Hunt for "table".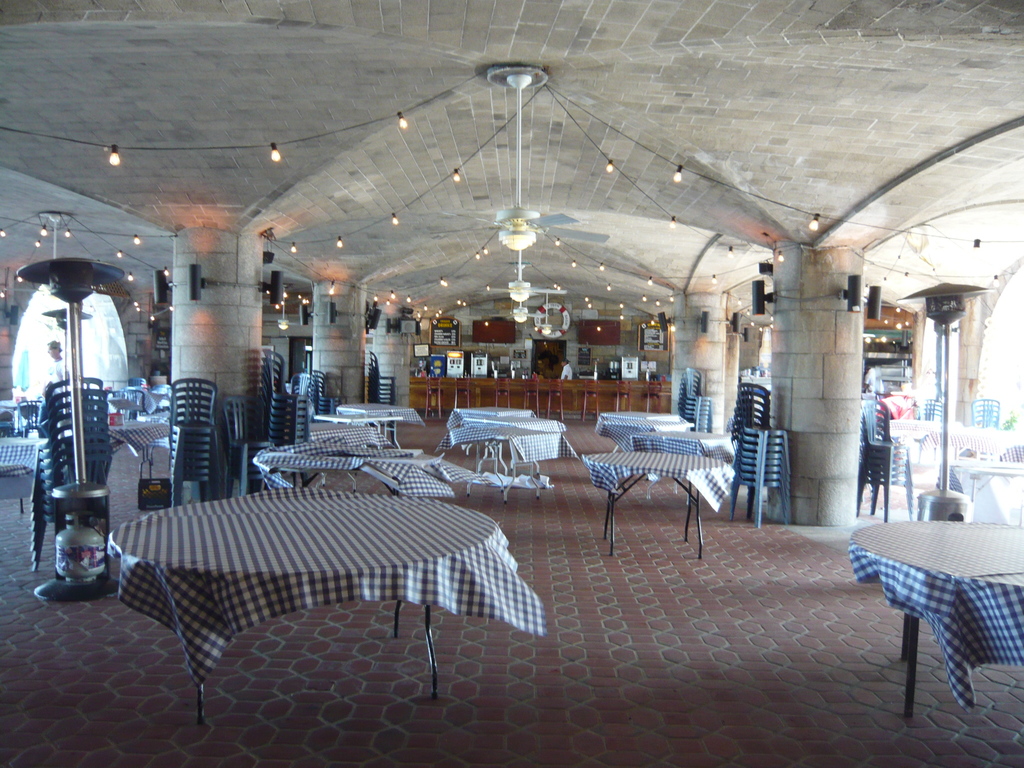
Hunted down at [252, 447, 476, 497].
